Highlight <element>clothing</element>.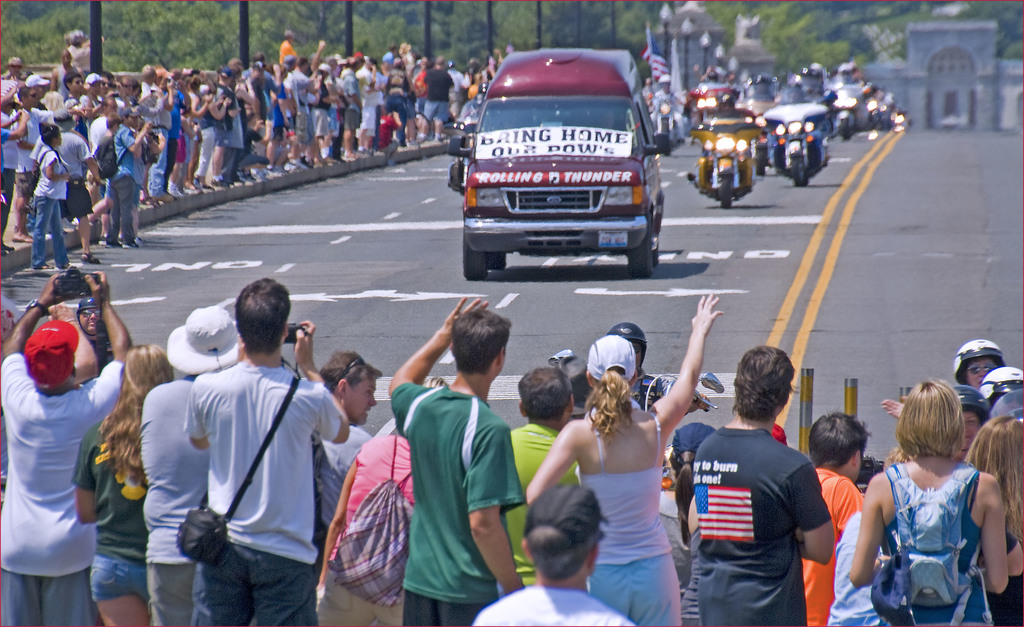
Highlighted region: <bbox>63, 408, 157, 605</bbox>.
